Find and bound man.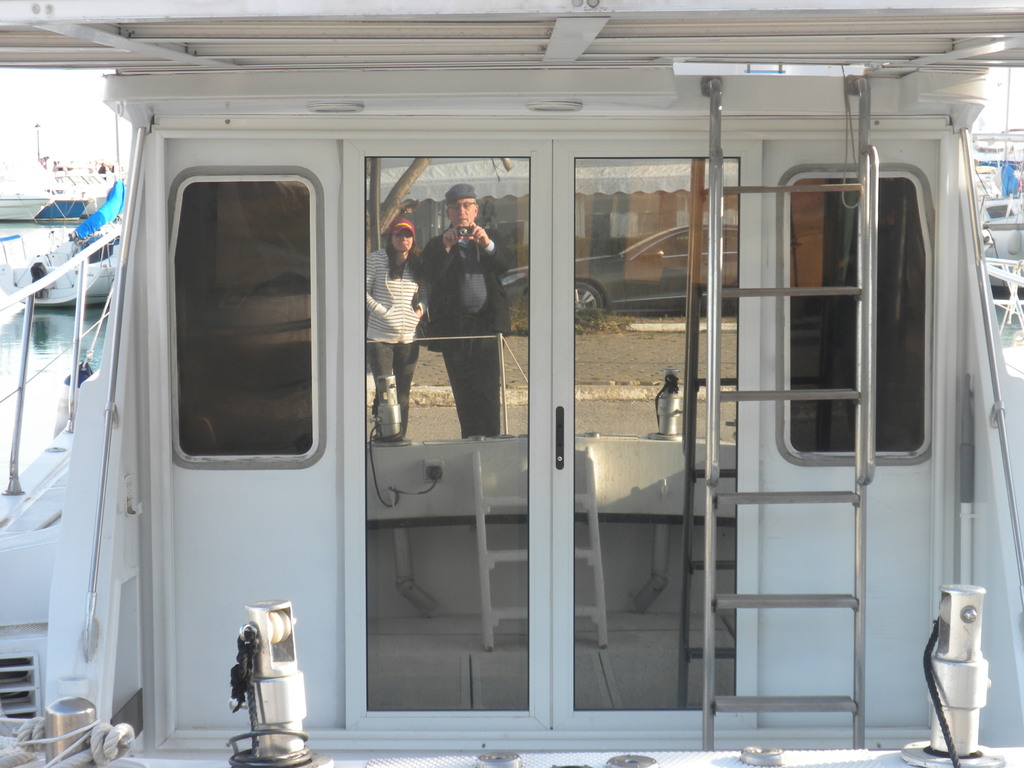
Bound: l=417, t=183, r=513, b=432.
